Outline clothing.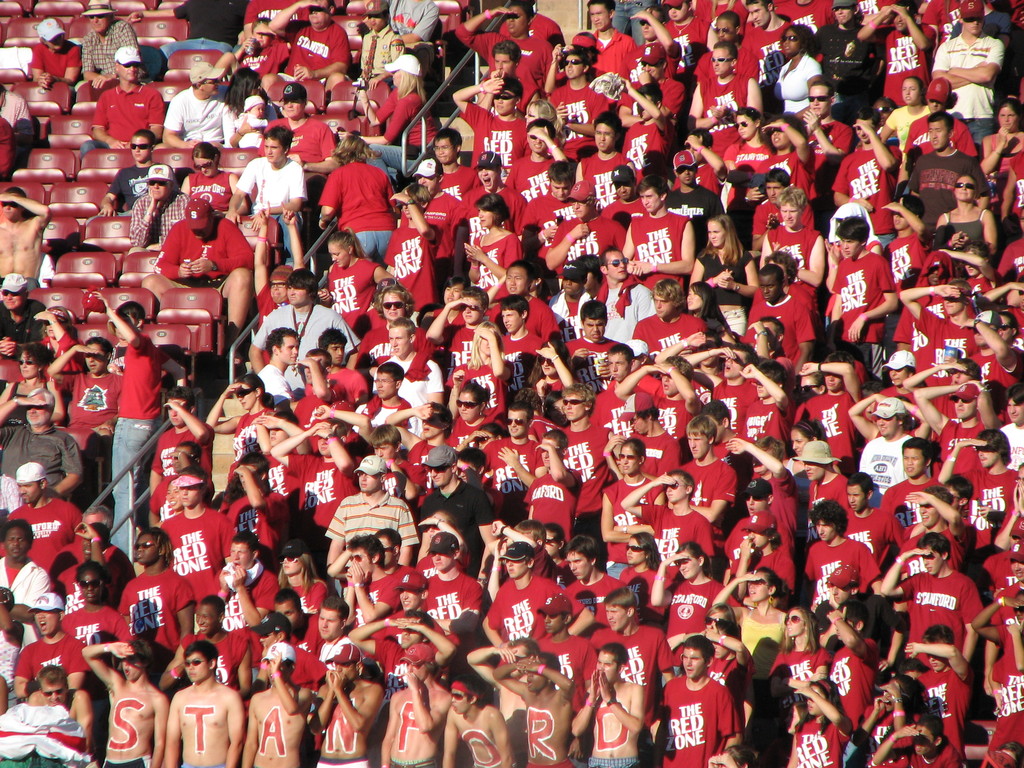
Outline: [562, 424, 612, 537].
